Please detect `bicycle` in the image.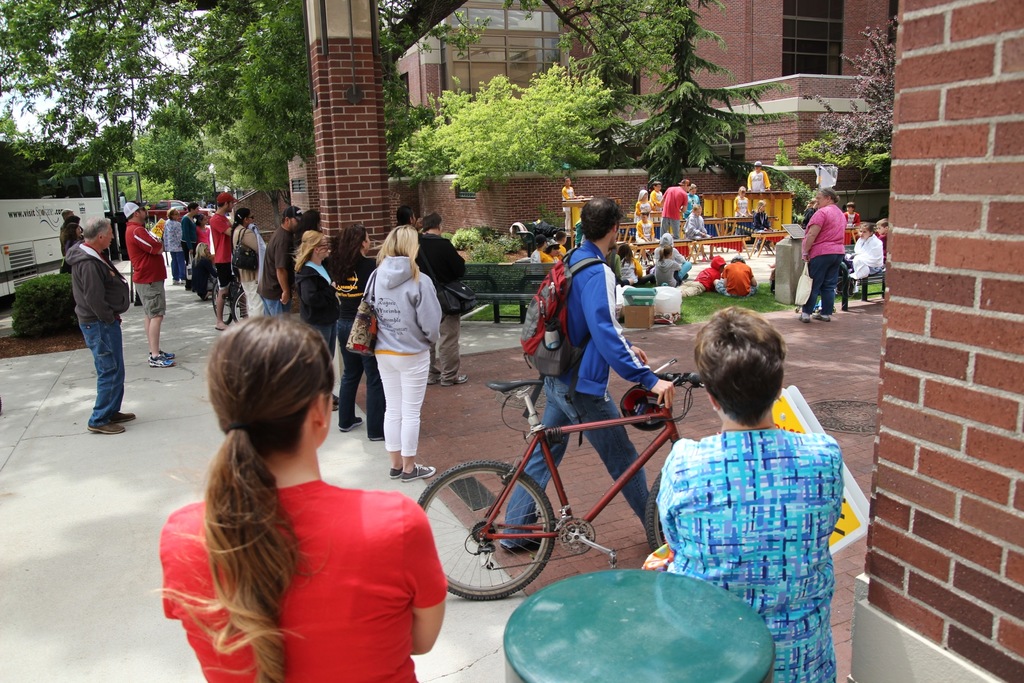
bbox=(420, 368, 714, 612).
